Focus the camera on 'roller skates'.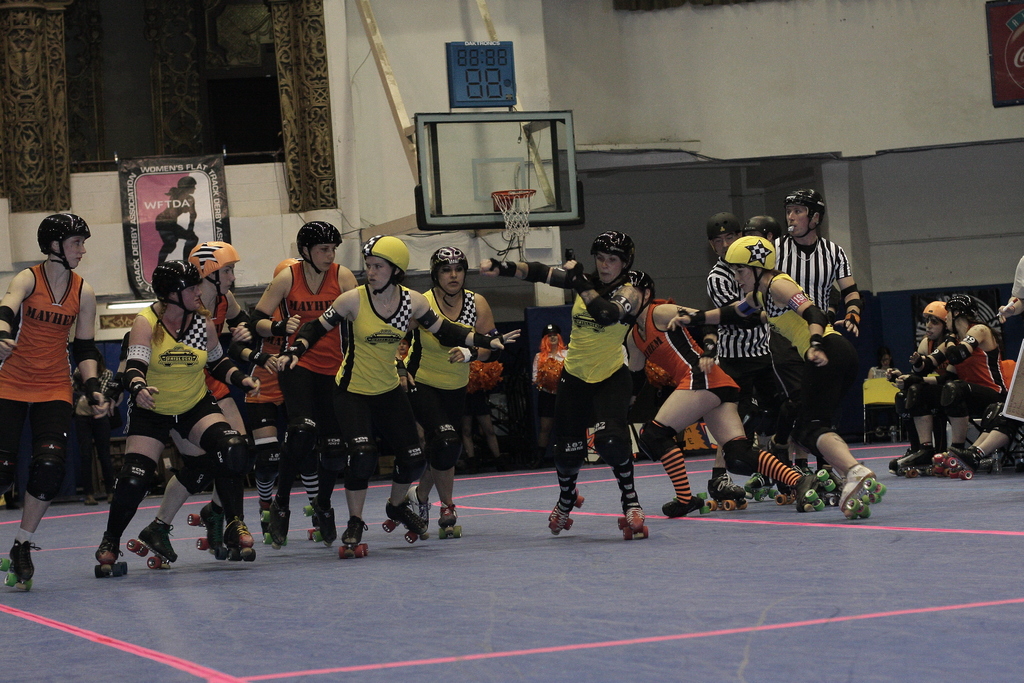
Focus region: (left=616, top=507, right=650, bottom=543).
